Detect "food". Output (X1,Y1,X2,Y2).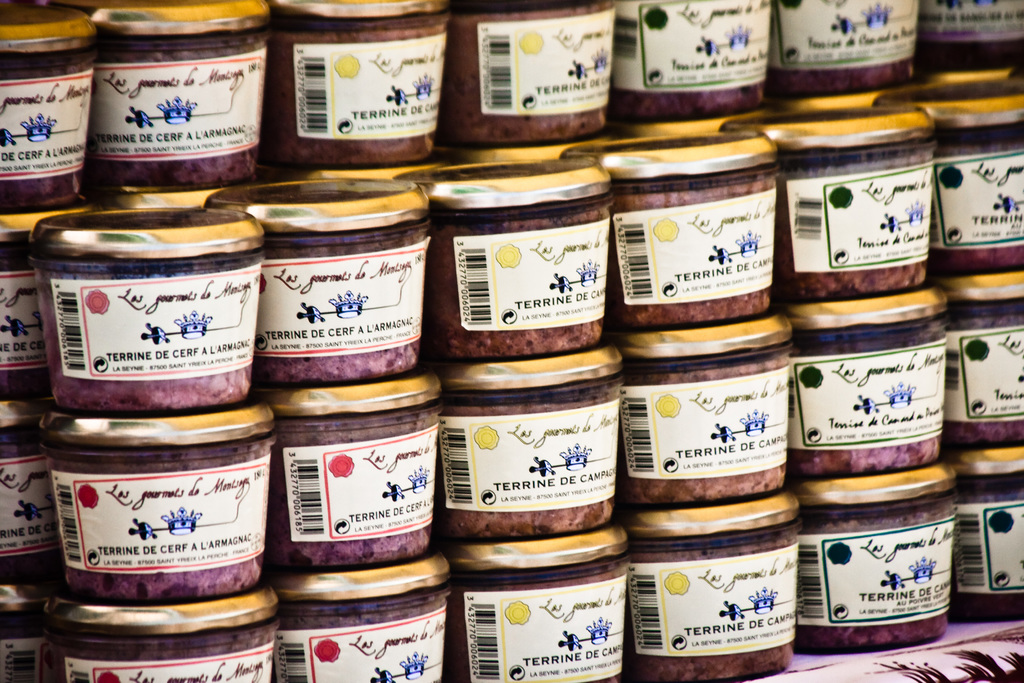
(84,33,266,189).
